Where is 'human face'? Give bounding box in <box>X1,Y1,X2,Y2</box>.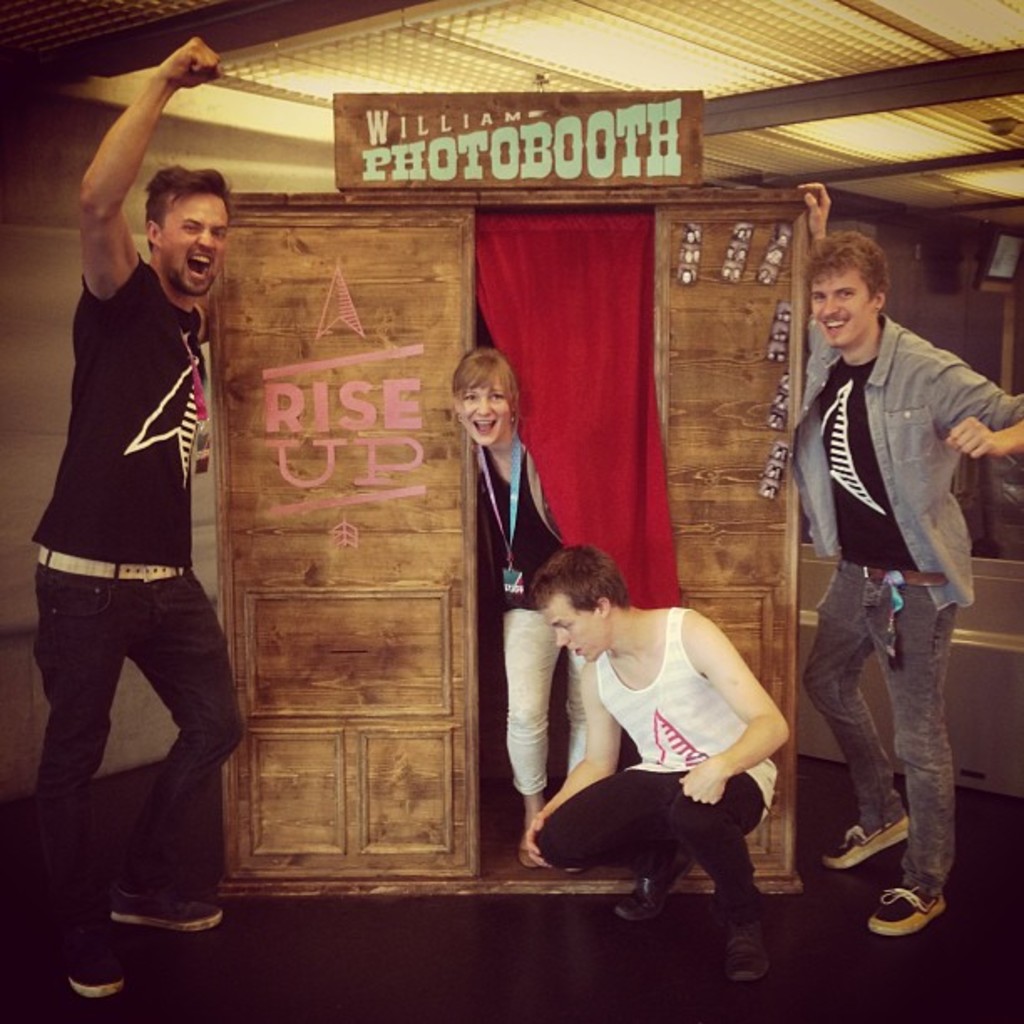
<box>808,274,873,340</box>.
